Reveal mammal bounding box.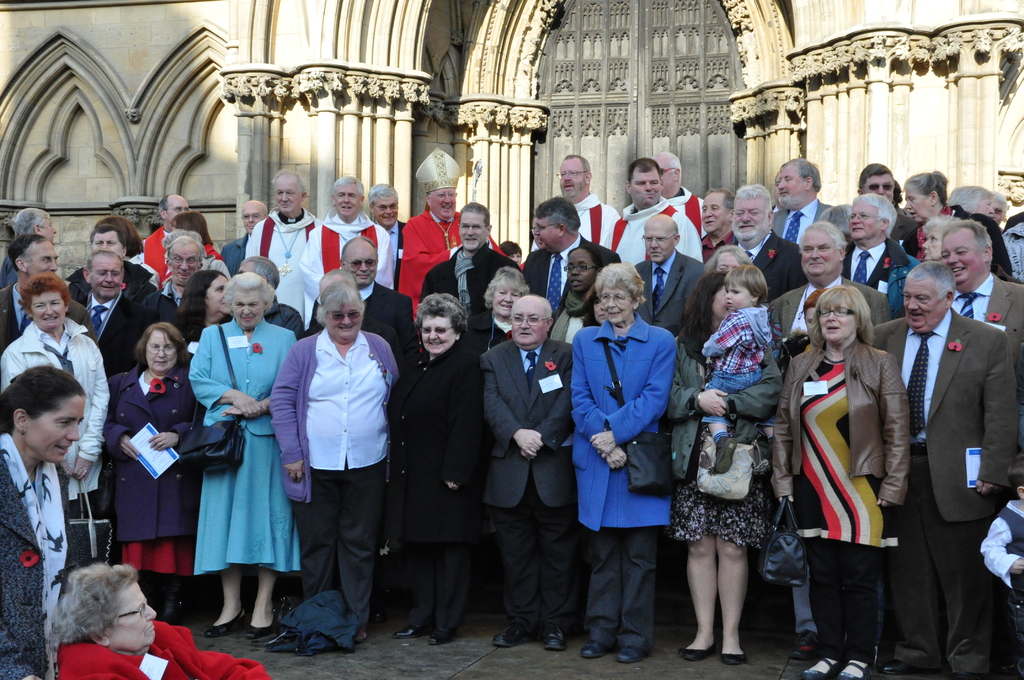
Revealed: [left=47, top=559, right=274, bottom=679].
